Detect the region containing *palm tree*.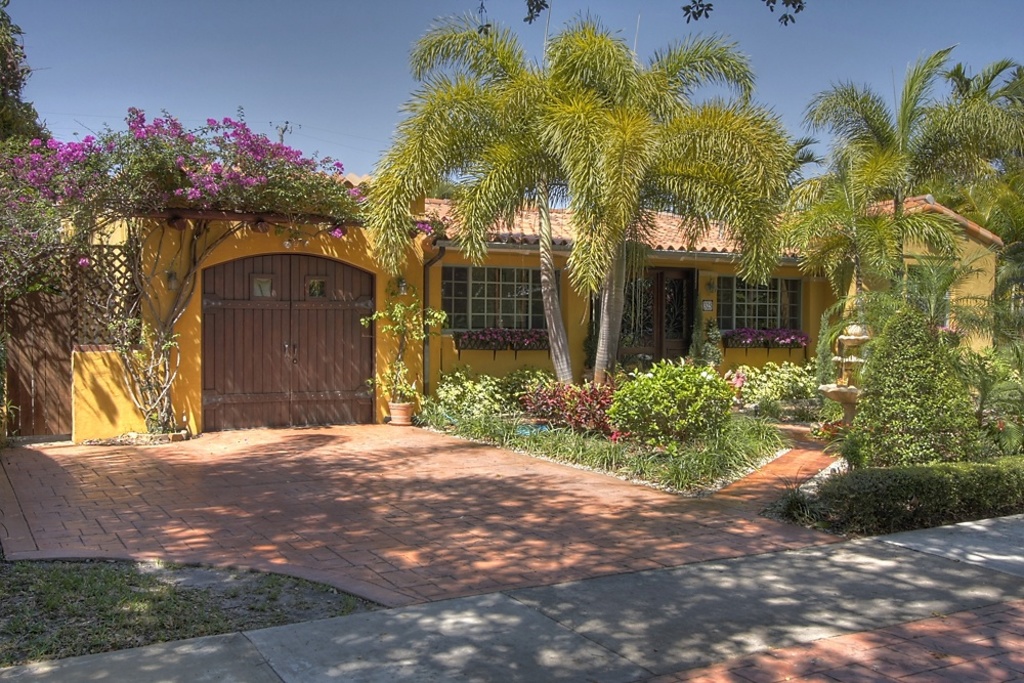
locate(786, 103, 945, 515).
